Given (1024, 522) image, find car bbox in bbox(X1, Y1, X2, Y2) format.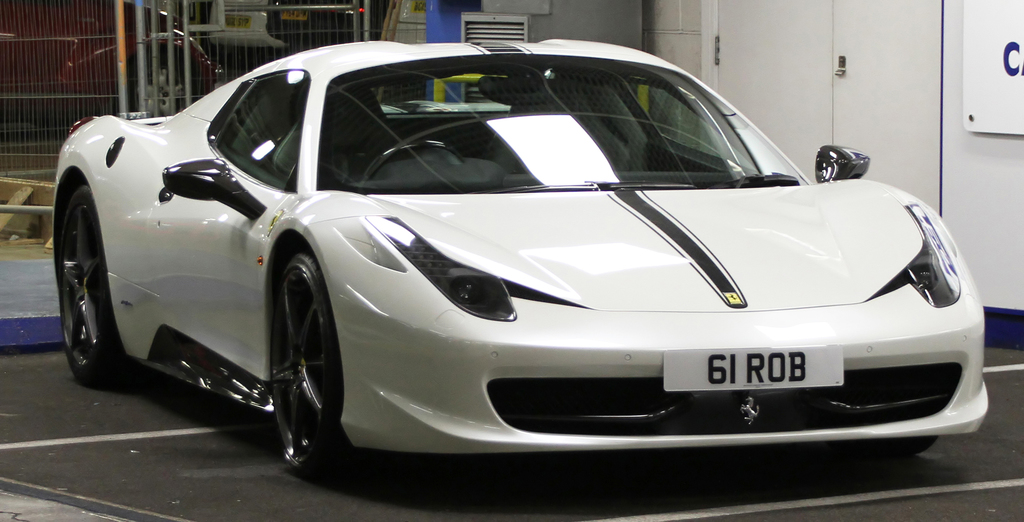
bbox(47, 34, 995, 474).
